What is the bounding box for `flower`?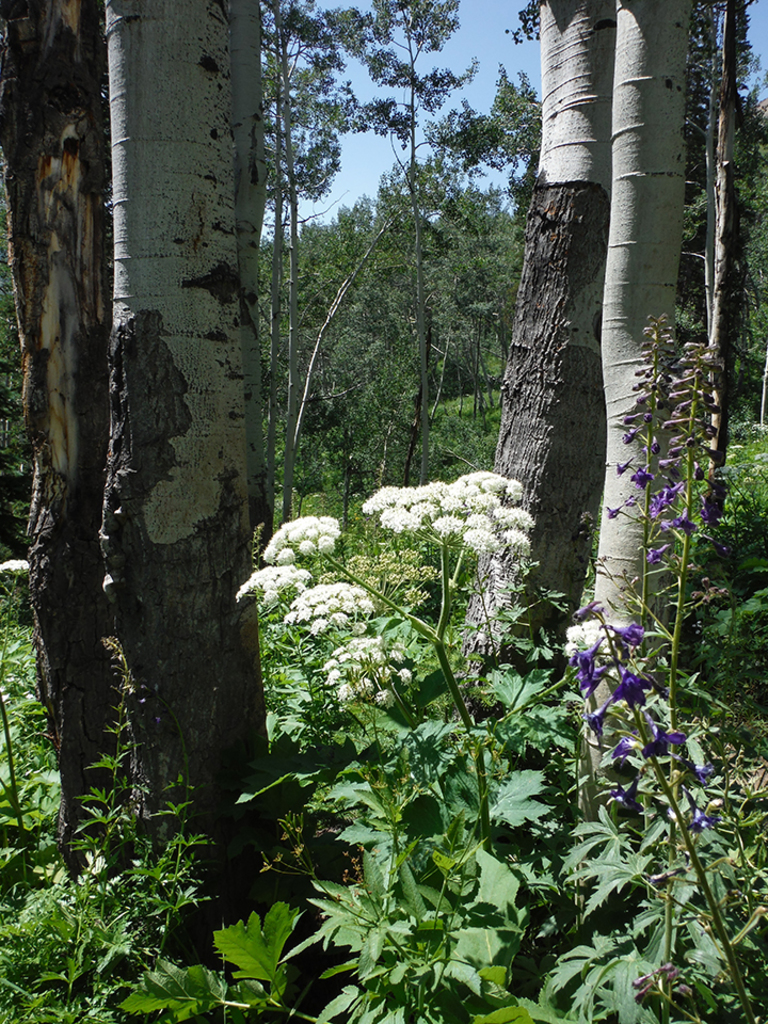
bbox(678, 766, 716, 786).
